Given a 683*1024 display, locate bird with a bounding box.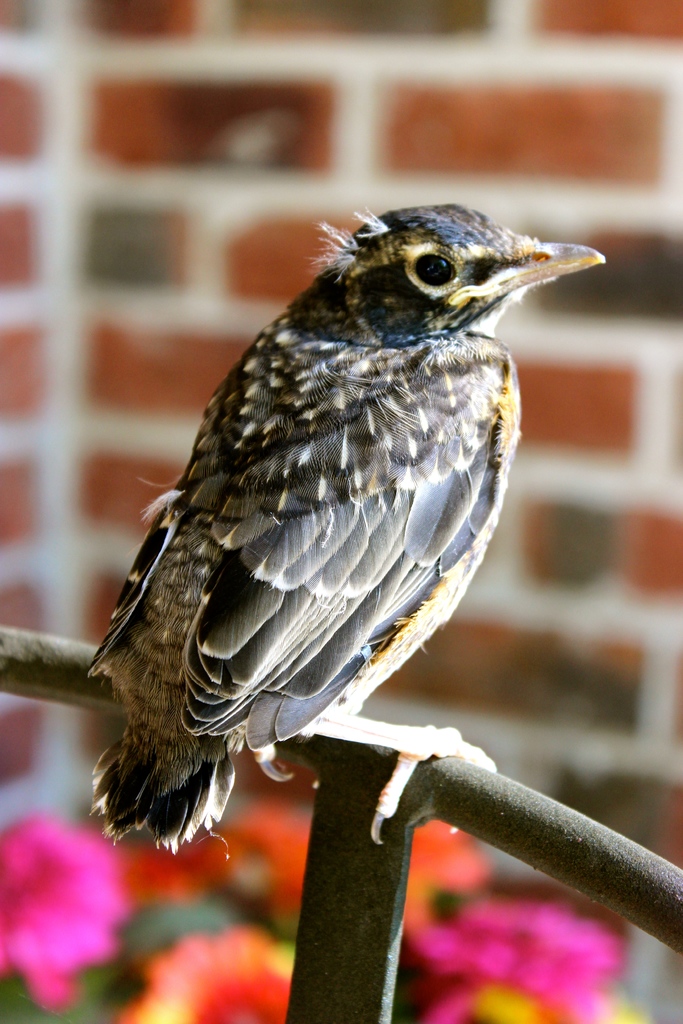
Located: <bbox>53, 204, 575, 802</bbox>.
